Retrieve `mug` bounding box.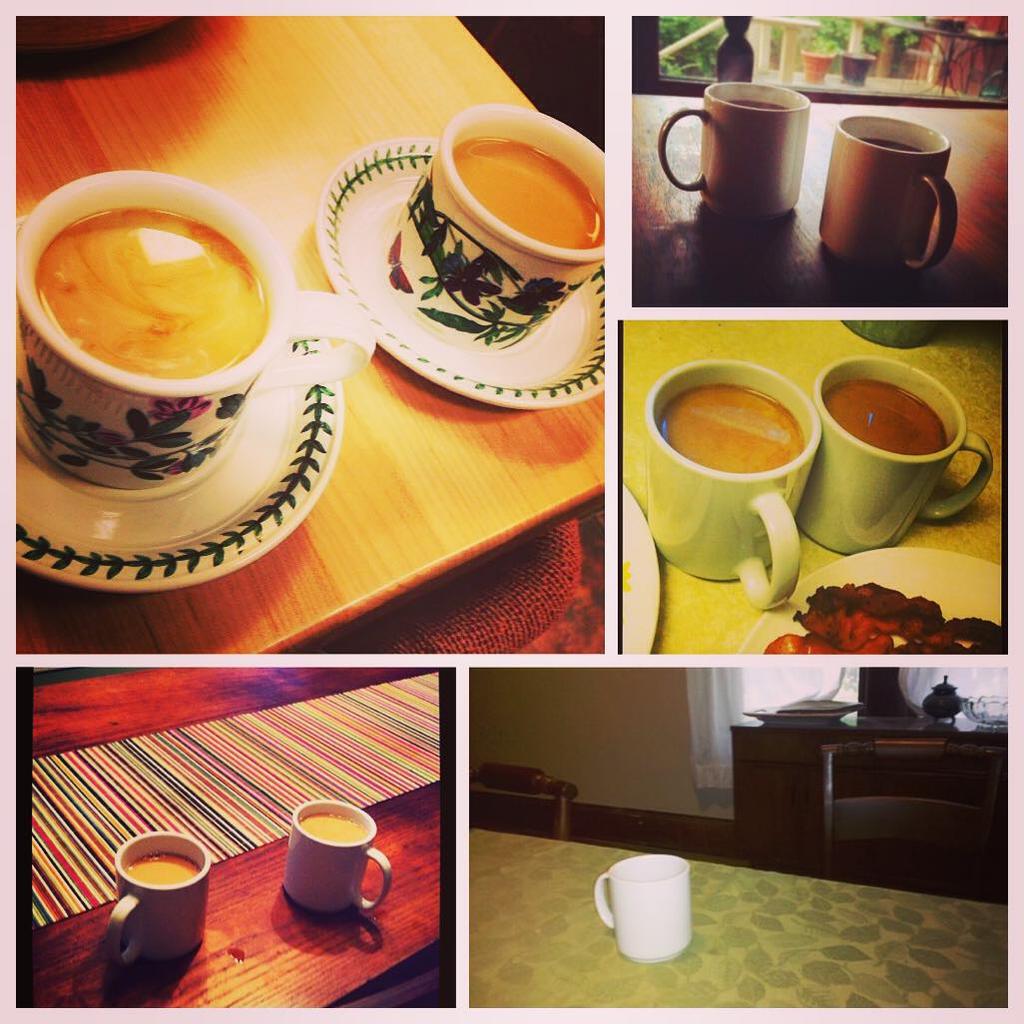
Bounding box: {"left": 657, "top": 84, "right": 809, "bottom": 223}.
